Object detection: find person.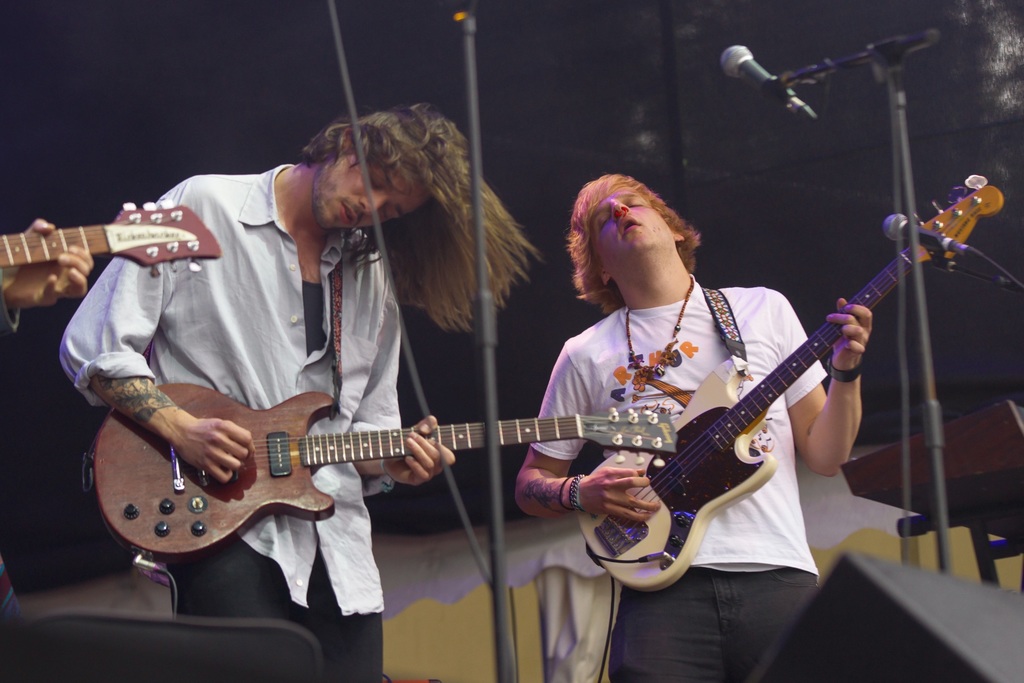
[516, 170, 868, 682].
